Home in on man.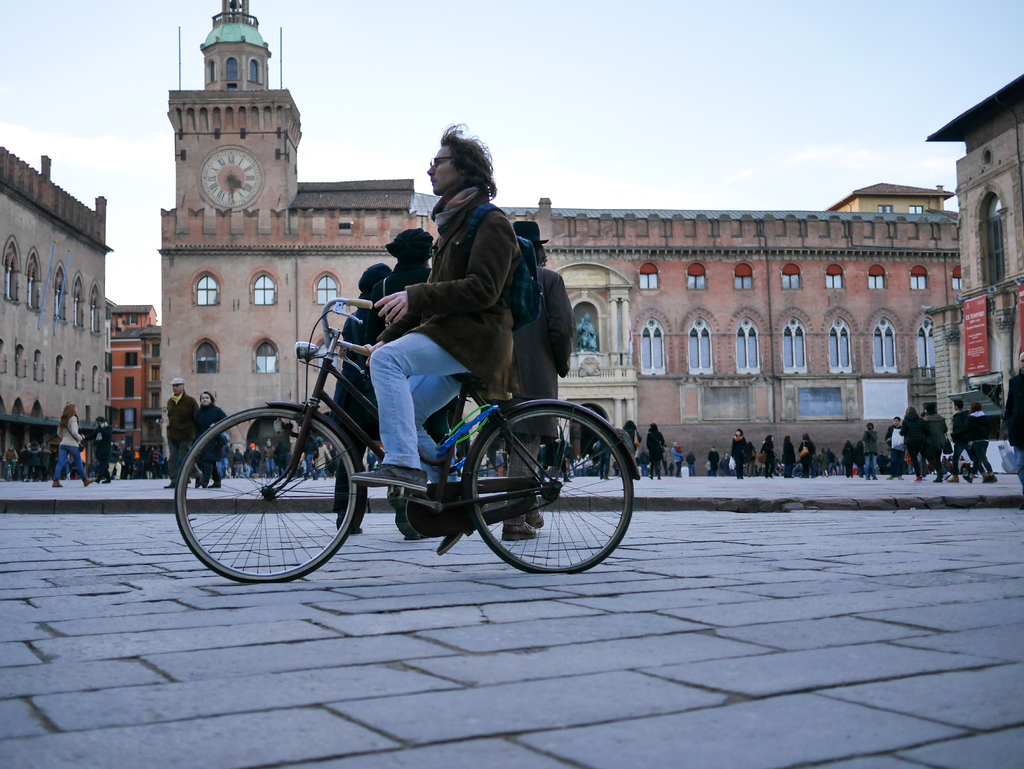
Homed in at (x1=866, y1=421, x2=877, y2=480).
